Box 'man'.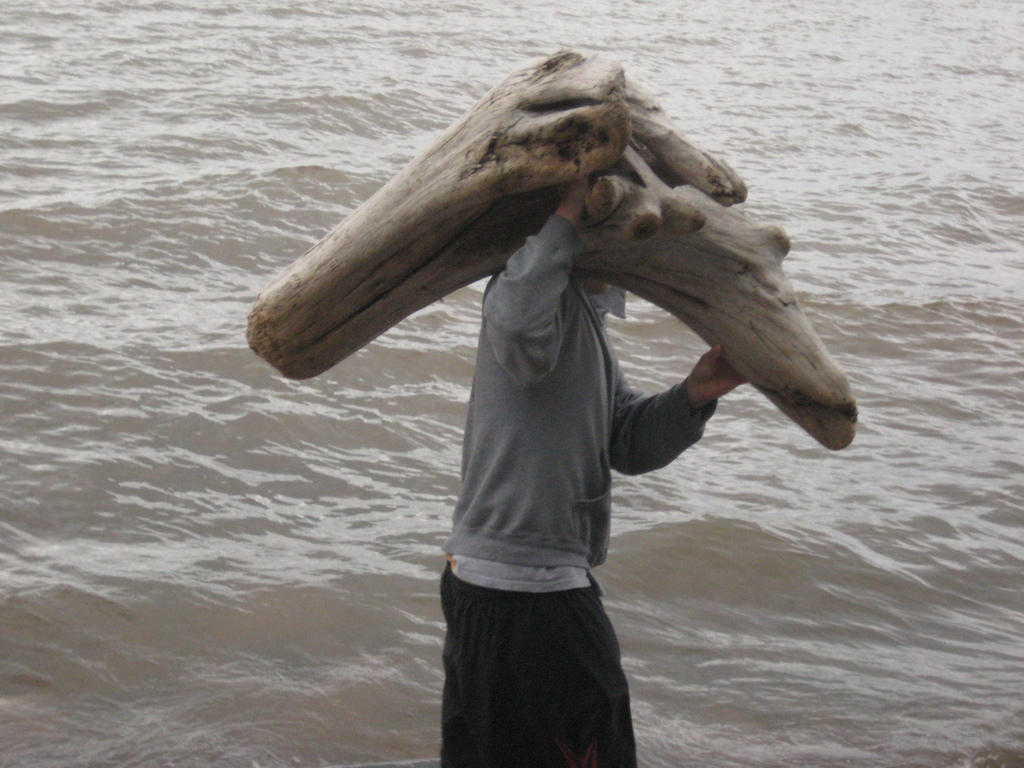
l=433, t=168, r=751, b=767.
